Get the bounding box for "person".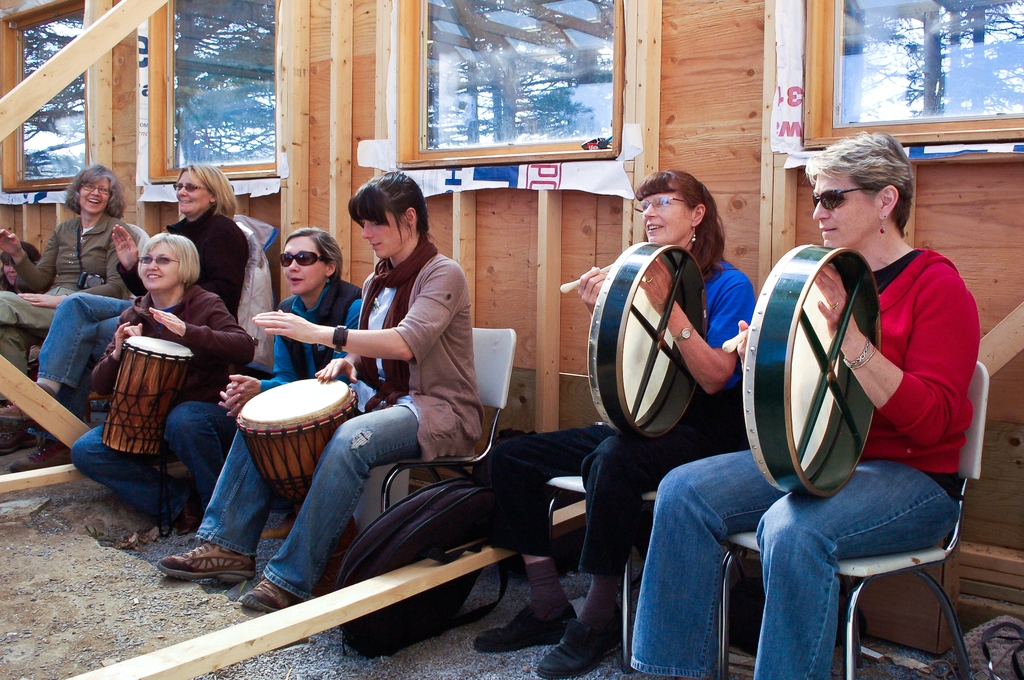
bbox=[471, 168, 761, 678].
